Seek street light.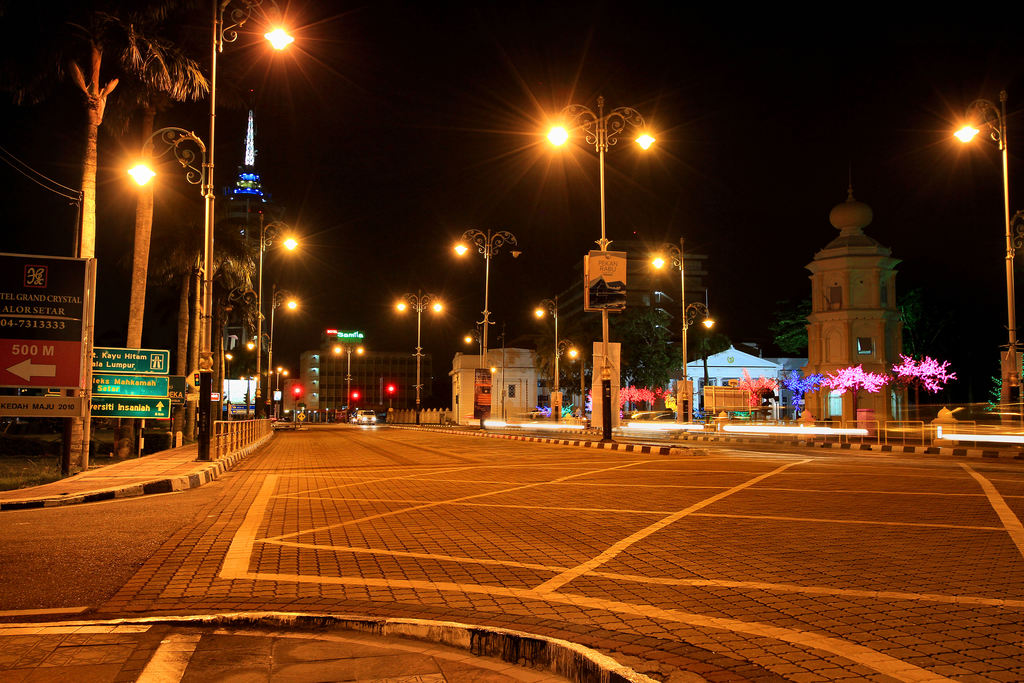
detection(529, 295, 580, 423).
